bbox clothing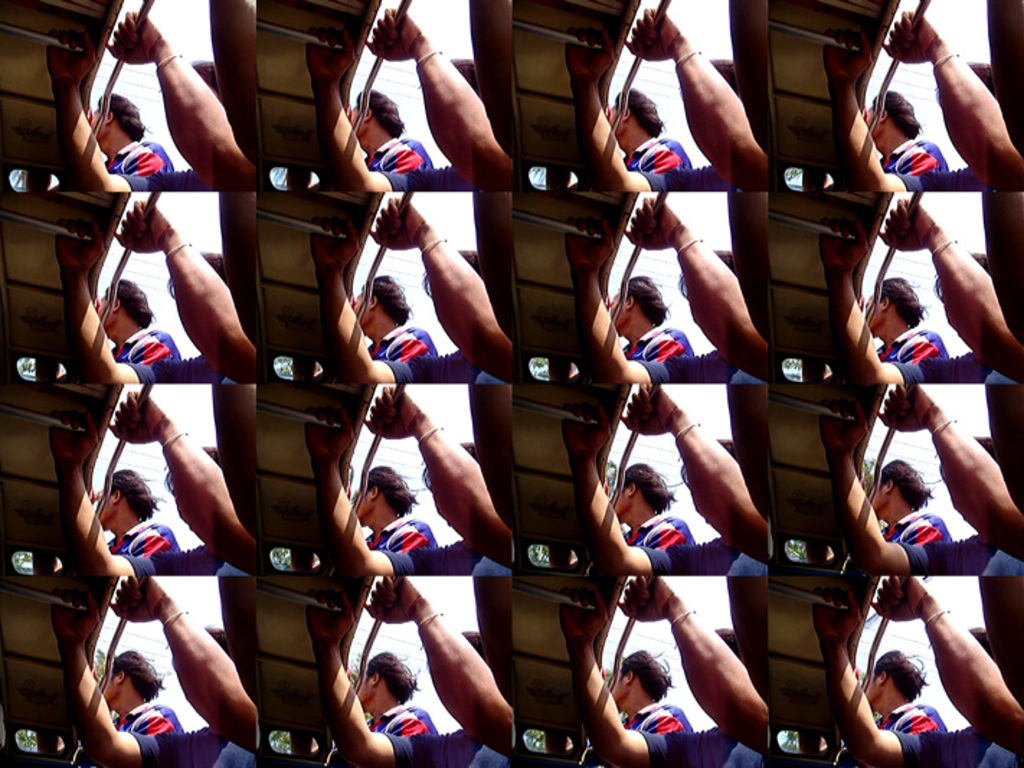
[128,542,251,573]
